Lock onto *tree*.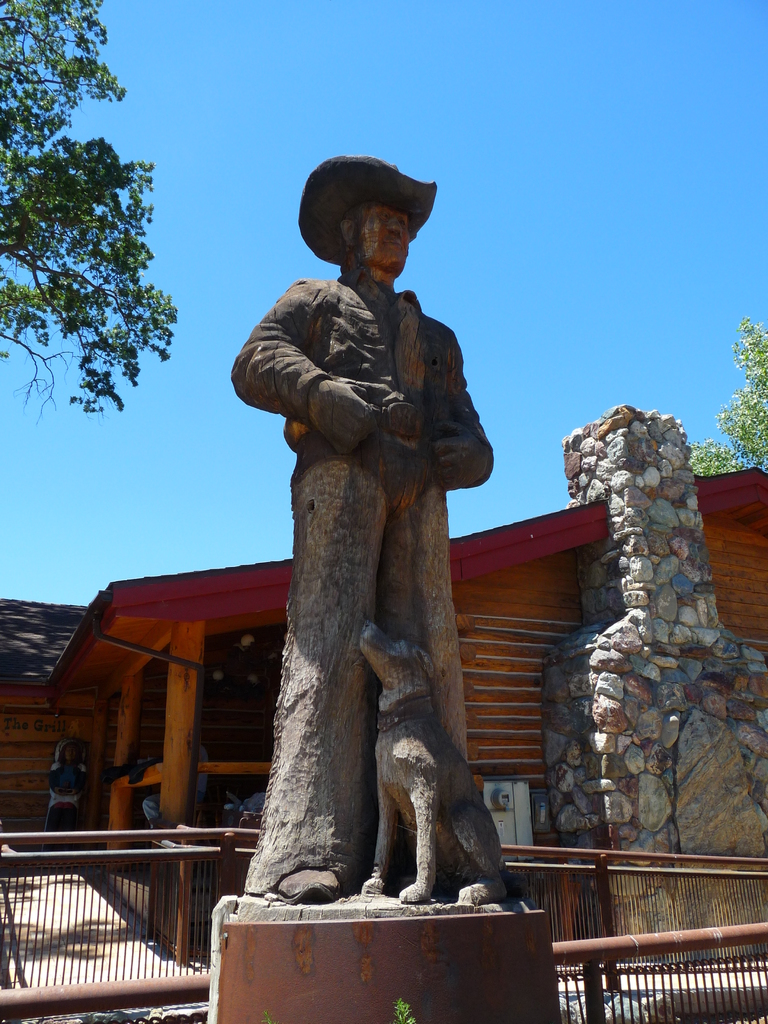
Locked: 0, 0, 182, 428.
